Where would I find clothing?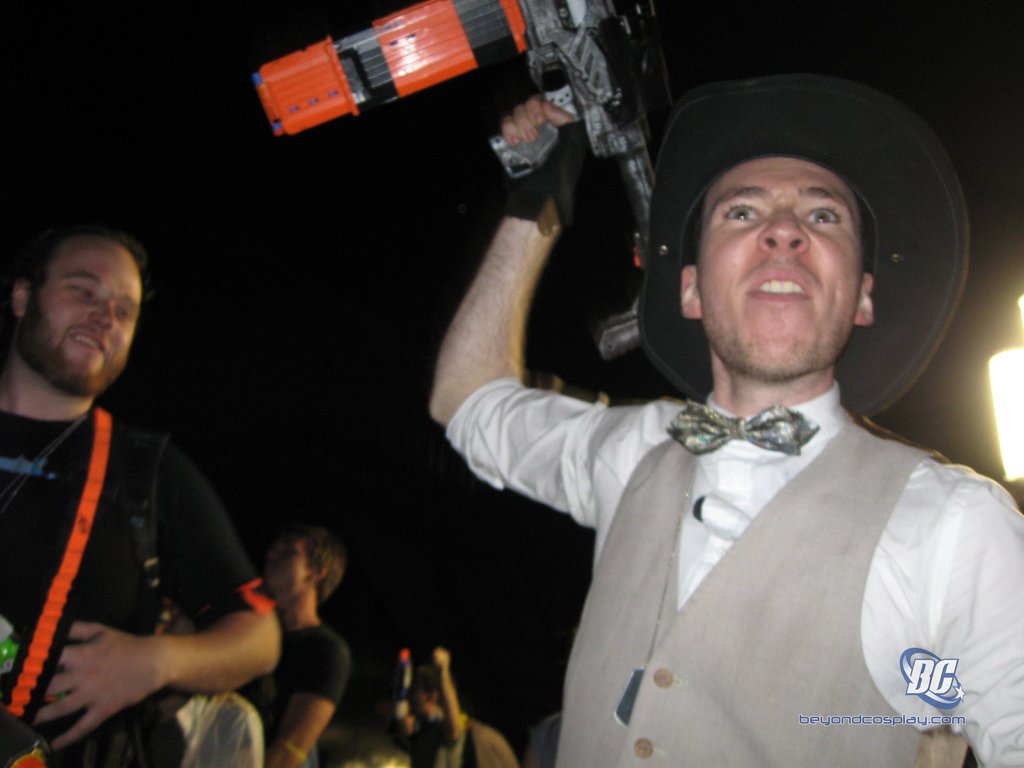
At region(498, 319, 1023, 759).
